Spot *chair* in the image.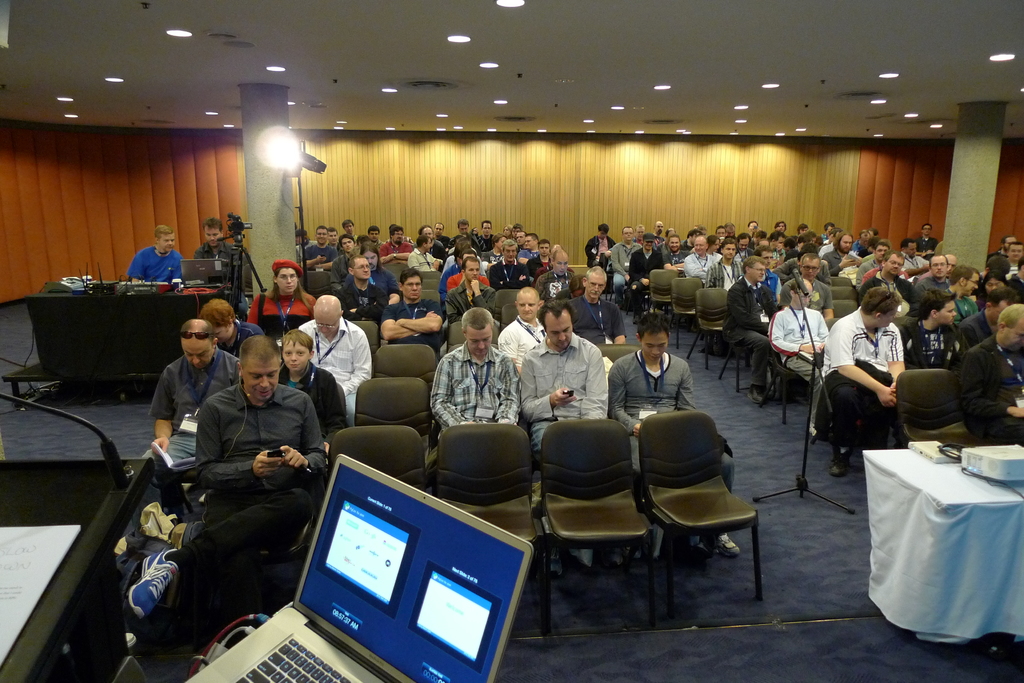
*chair* found at box=[494, 302, 519, 331].
